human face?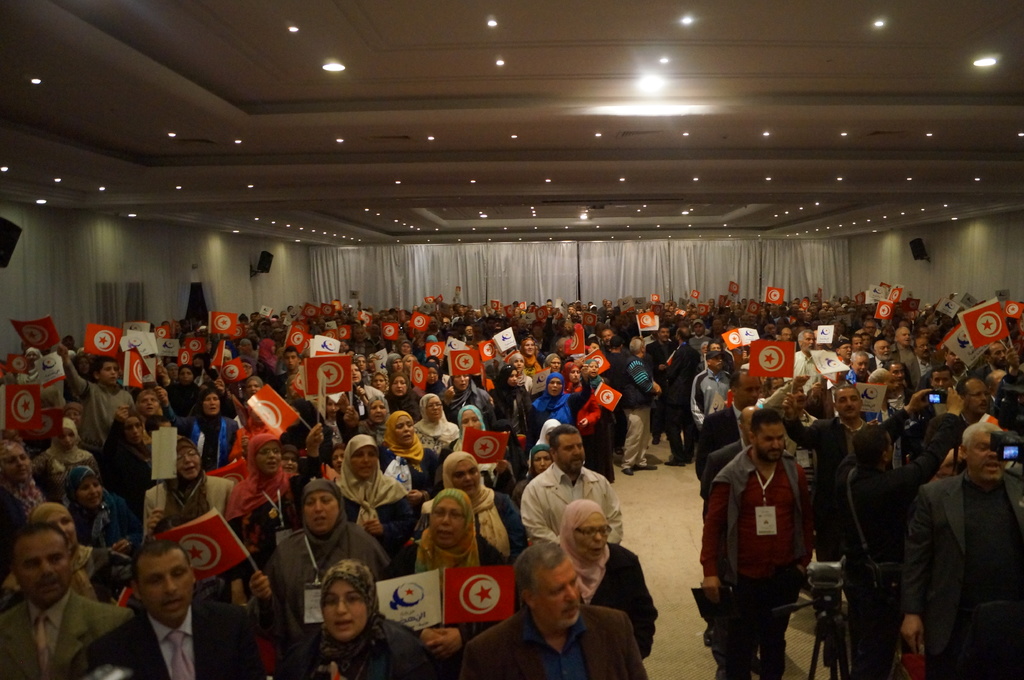
551,432,584,477
